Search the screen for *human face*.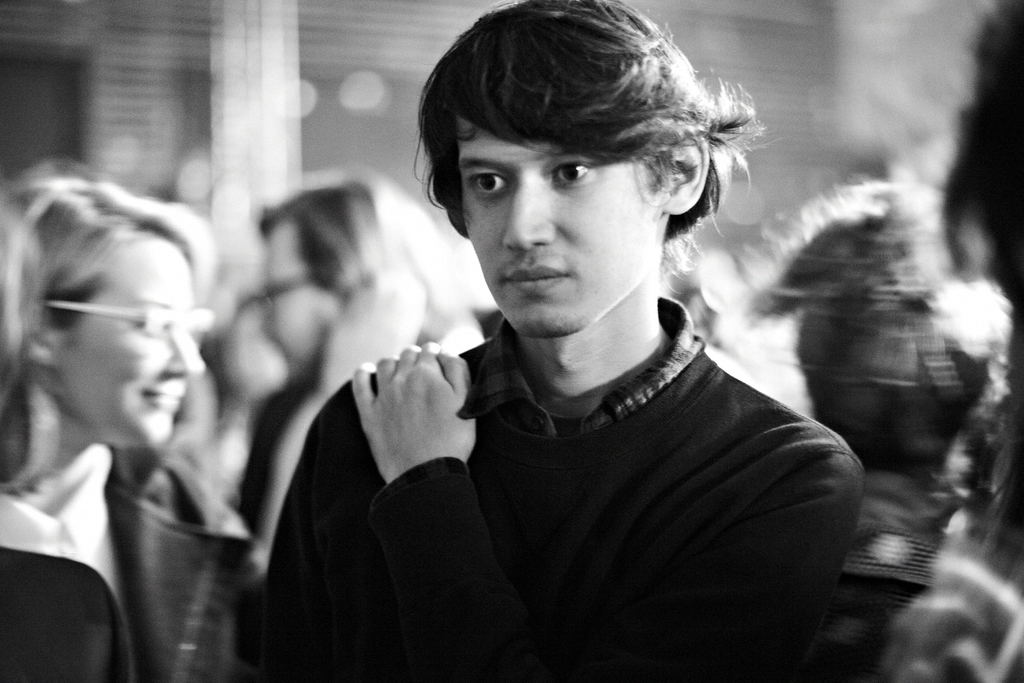
Found at bbox(444, 115, 668, 346).
